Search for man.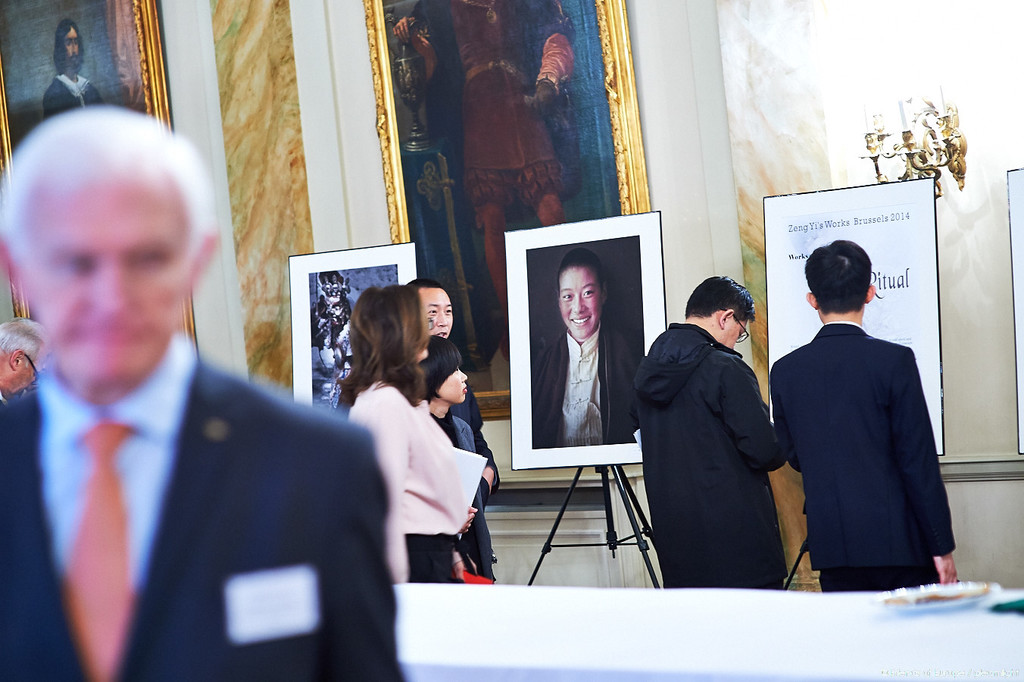
Found at x1=0, y1=104, x2=409, y2=681.
